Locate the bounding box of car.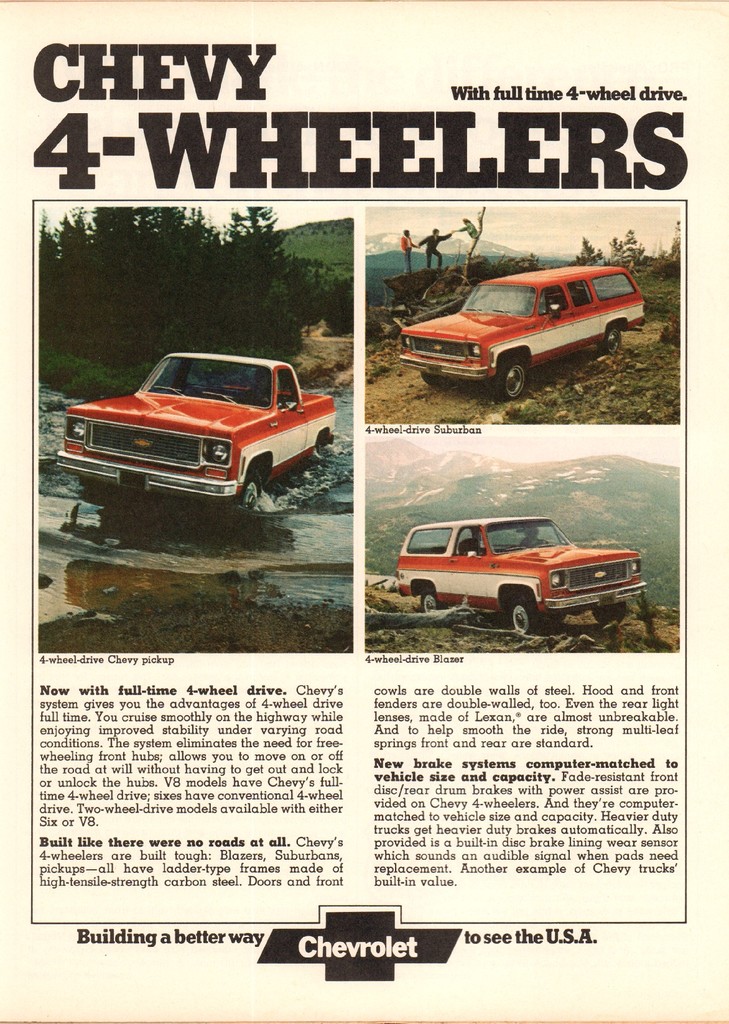
Bounding box: bbox(55, 339, 342, 510).
